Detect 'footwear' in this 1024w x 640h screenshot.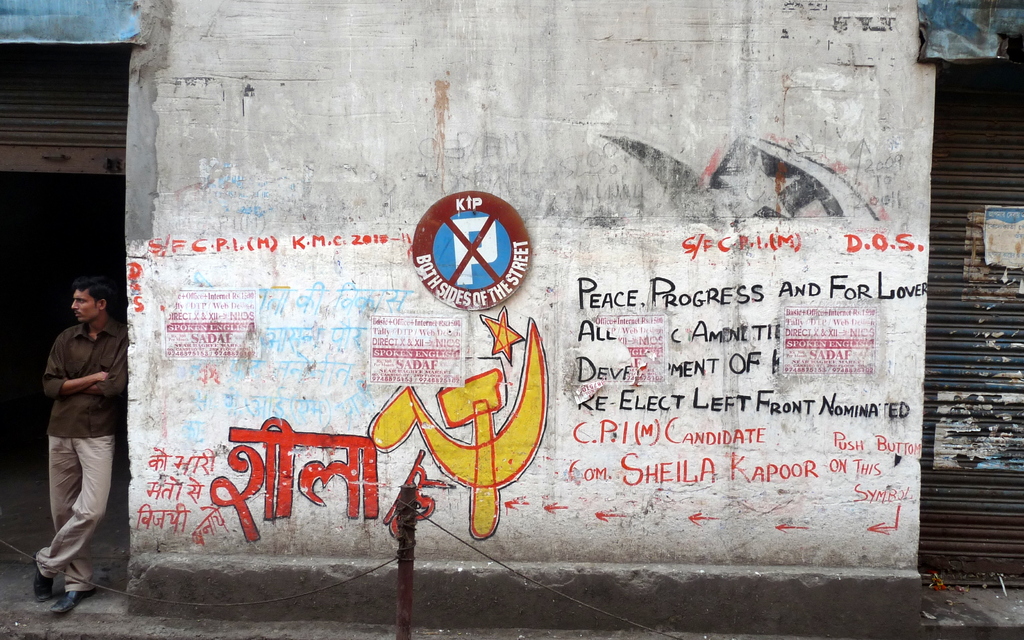
Detection: 33 551 54 600.
